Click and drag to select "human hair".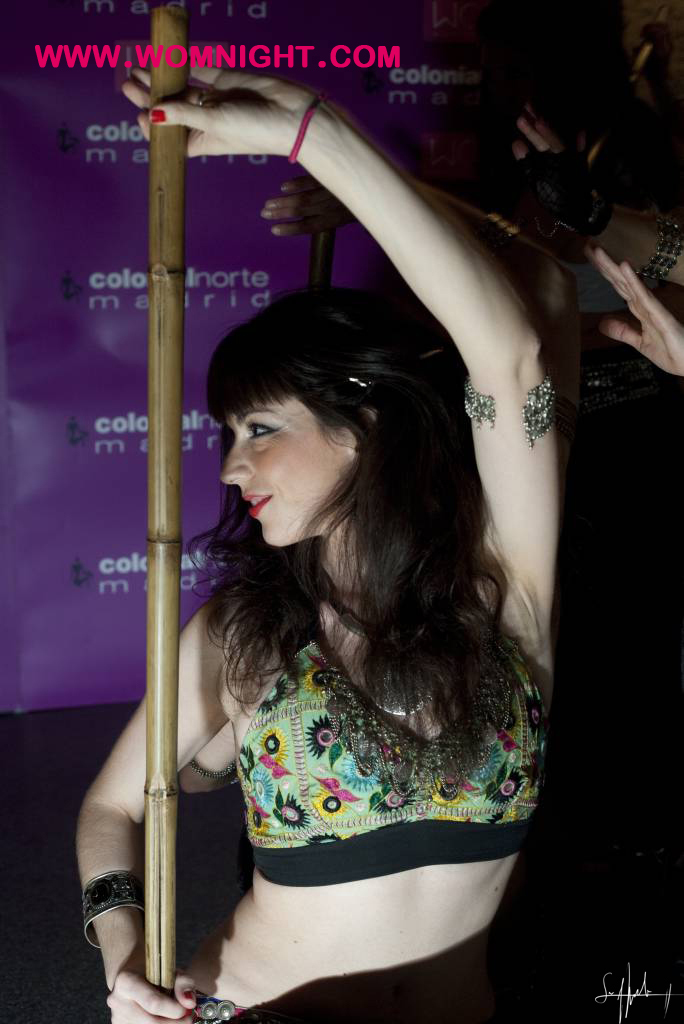
Selection: l=185, t=272, r=554, b=806.
